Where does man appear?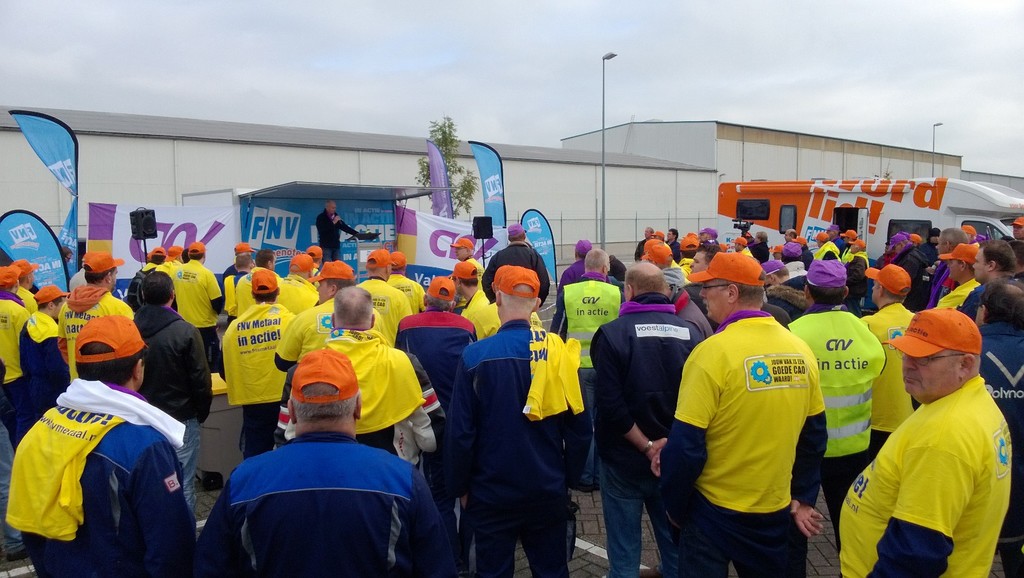
Appears at bbox=(273, 252, 389, 367).
